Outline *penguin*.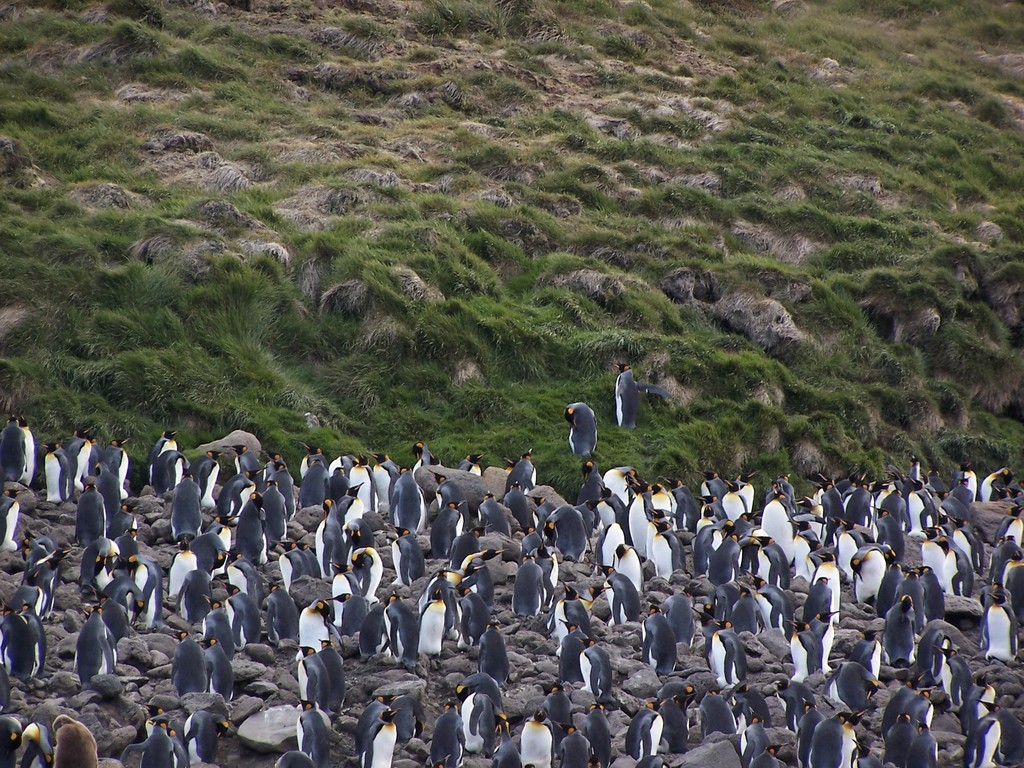
Outline: <box>1,712,34,765</box>.
